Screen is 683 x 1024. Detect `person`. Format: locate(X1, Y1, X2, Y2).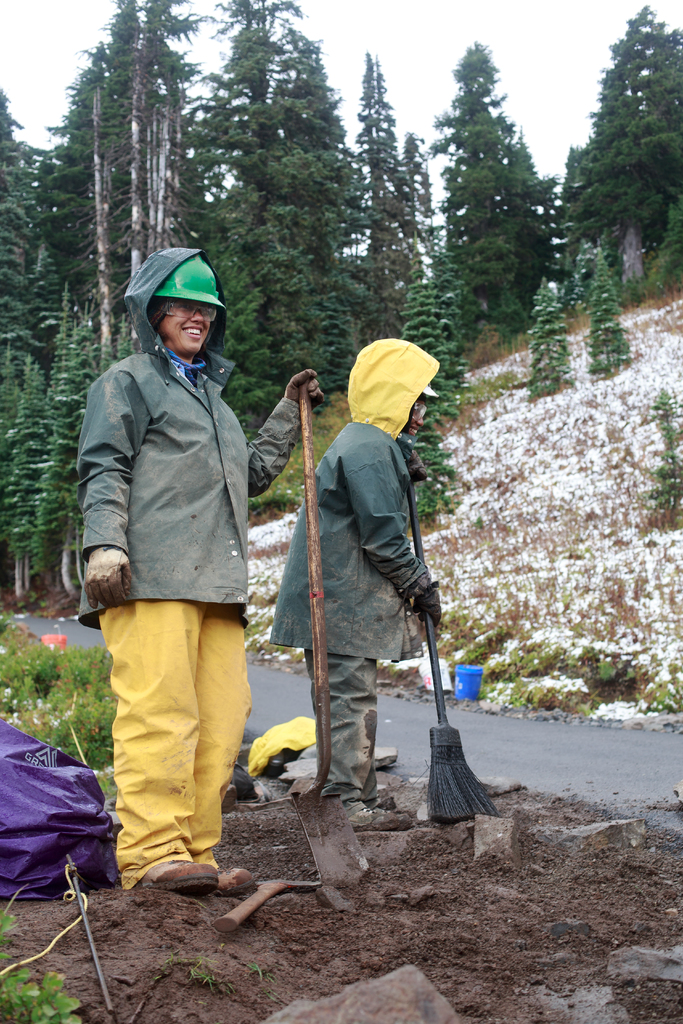
locate(289, 353, 458, 860).
